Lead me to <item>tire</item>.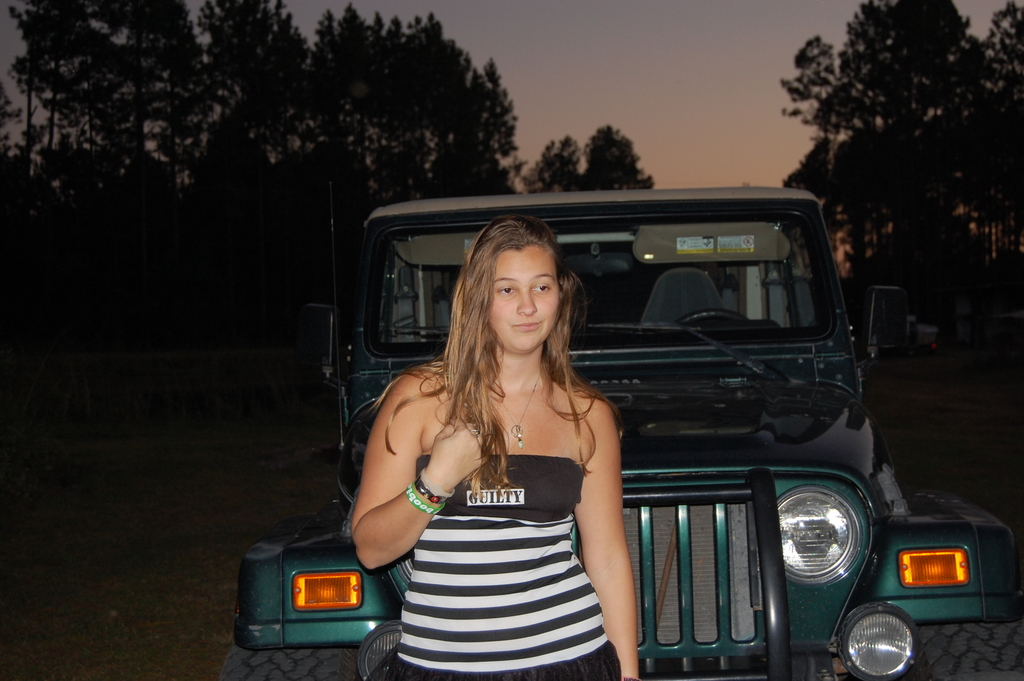
Lead to detection(218, 640, 365, 680).
